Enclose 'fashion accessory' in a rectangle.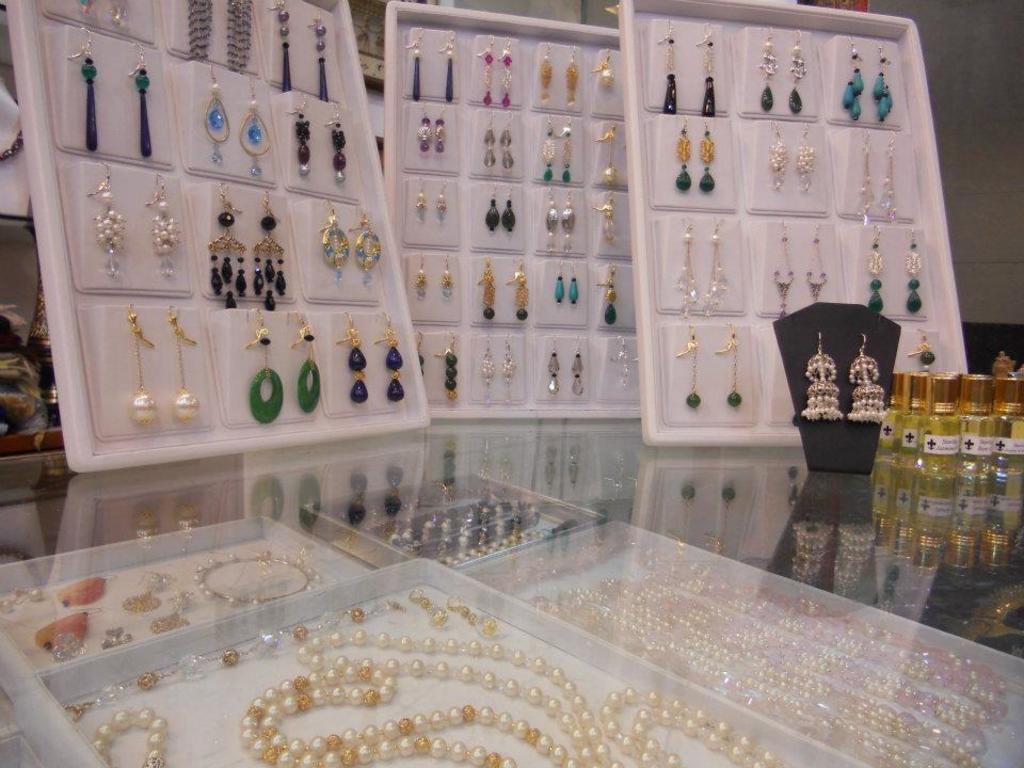
left=254, top=190, right=286, bottom=314.
